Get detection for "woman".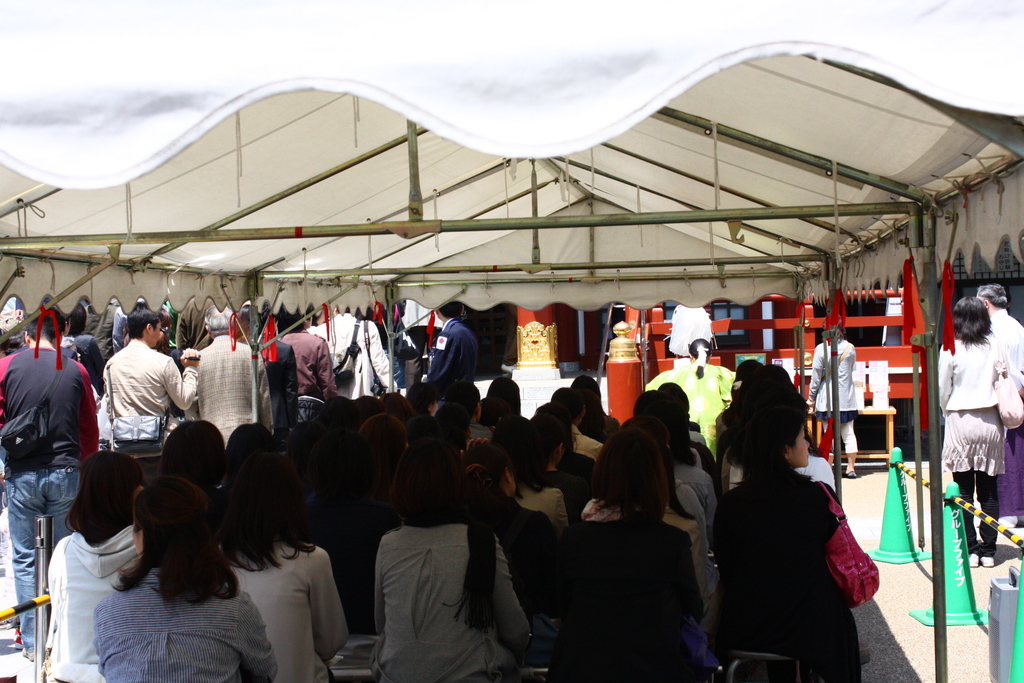
Detection: 40/450/140/682.
